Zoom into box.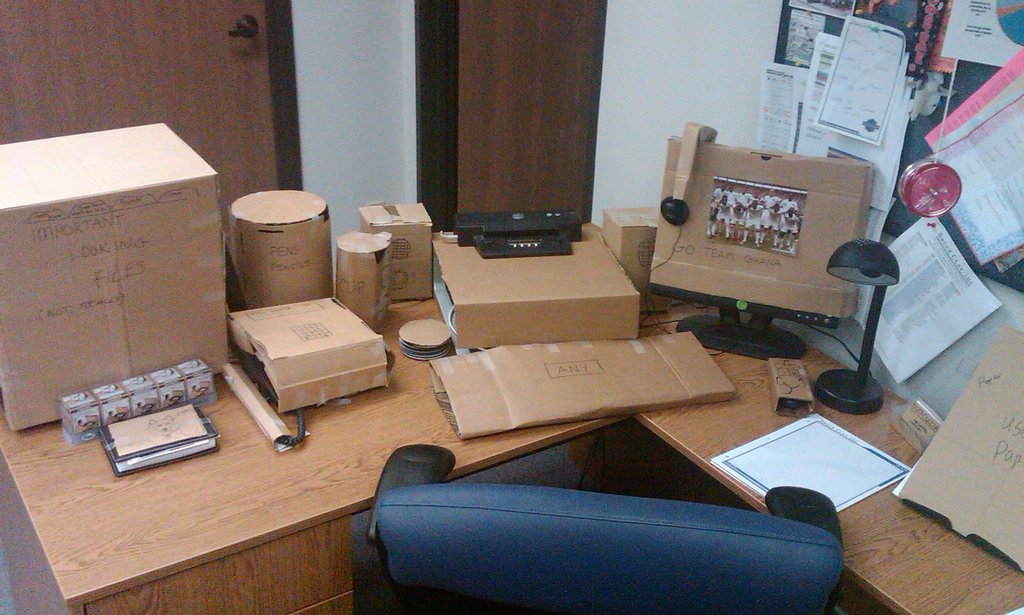
Zoom target: <bbox>430, 331, 737, 439</bbox>.
